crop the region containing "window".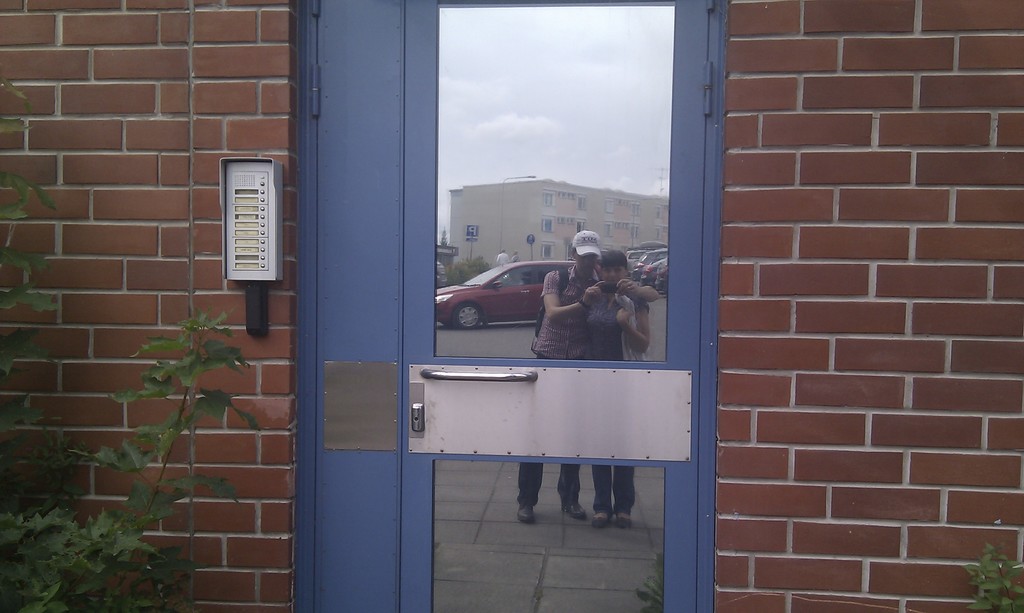
Crop region: x1=543 y1=191 x2=555 y2=206.
